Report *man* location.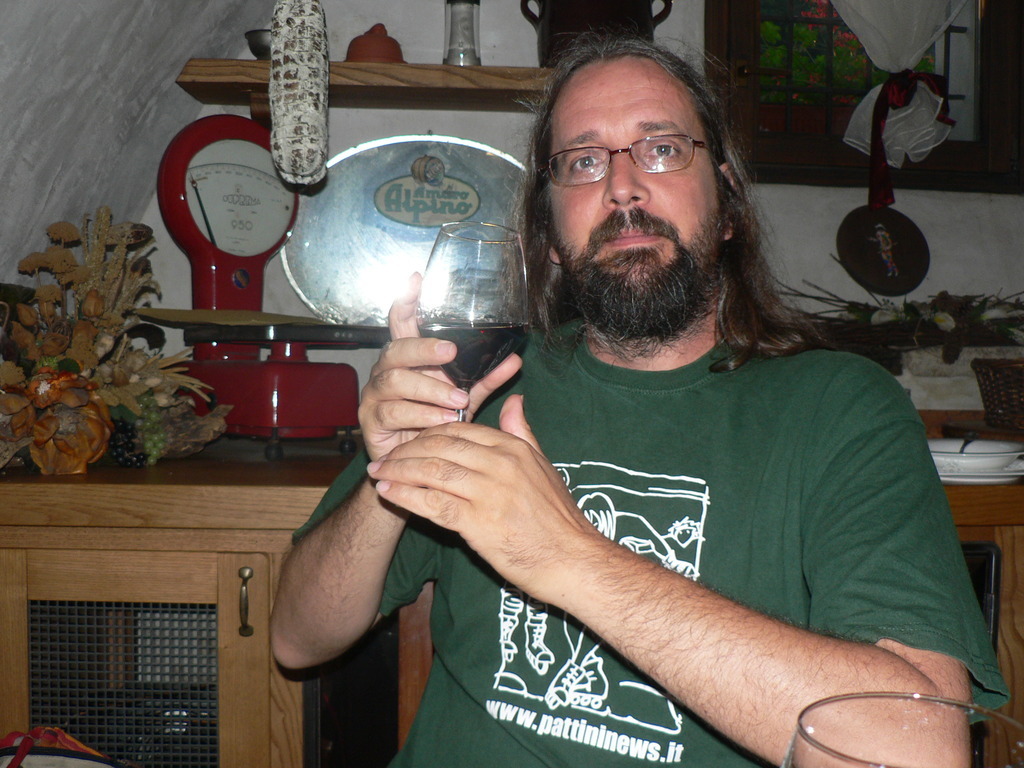
Report: BBox(235, 37, 937, 762).
